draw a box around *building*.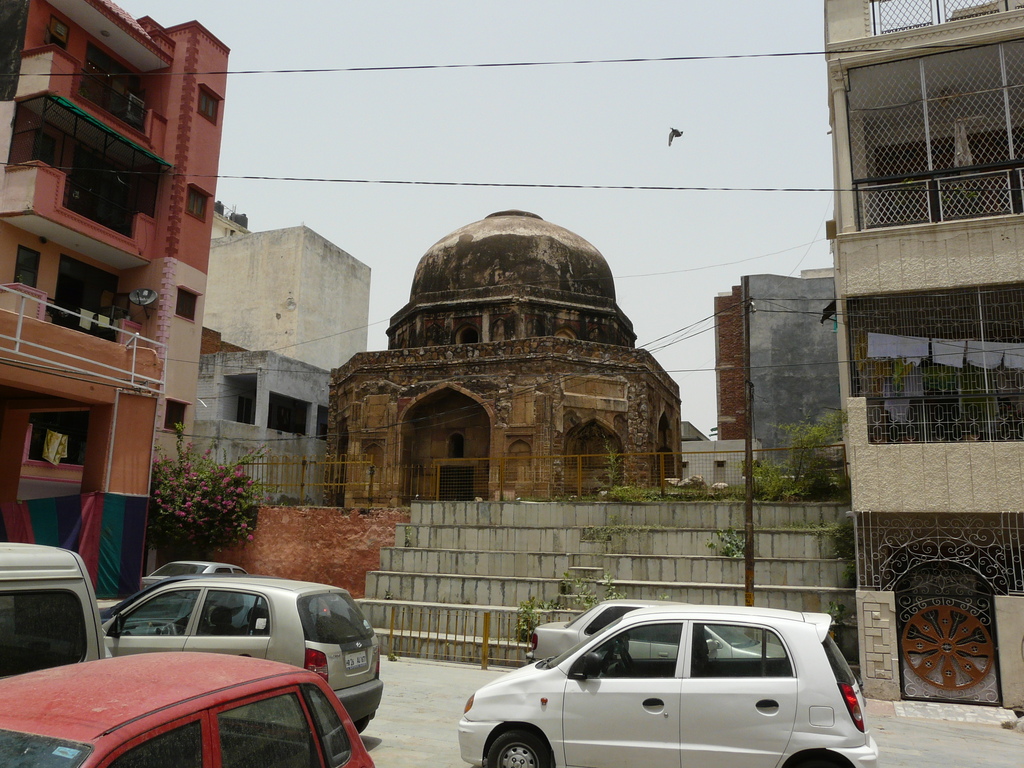
BBox(703, 265, 848, 503).
